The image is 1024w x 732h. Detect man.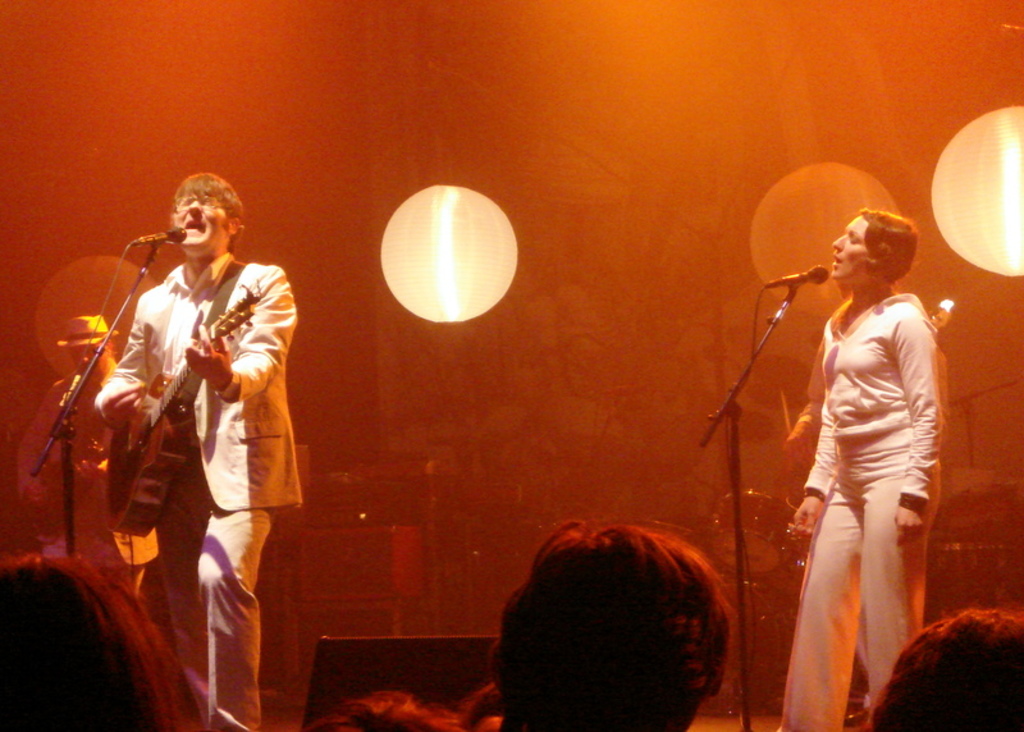
Detection: (x1=495, y1=513, x2=726, y2=731).
